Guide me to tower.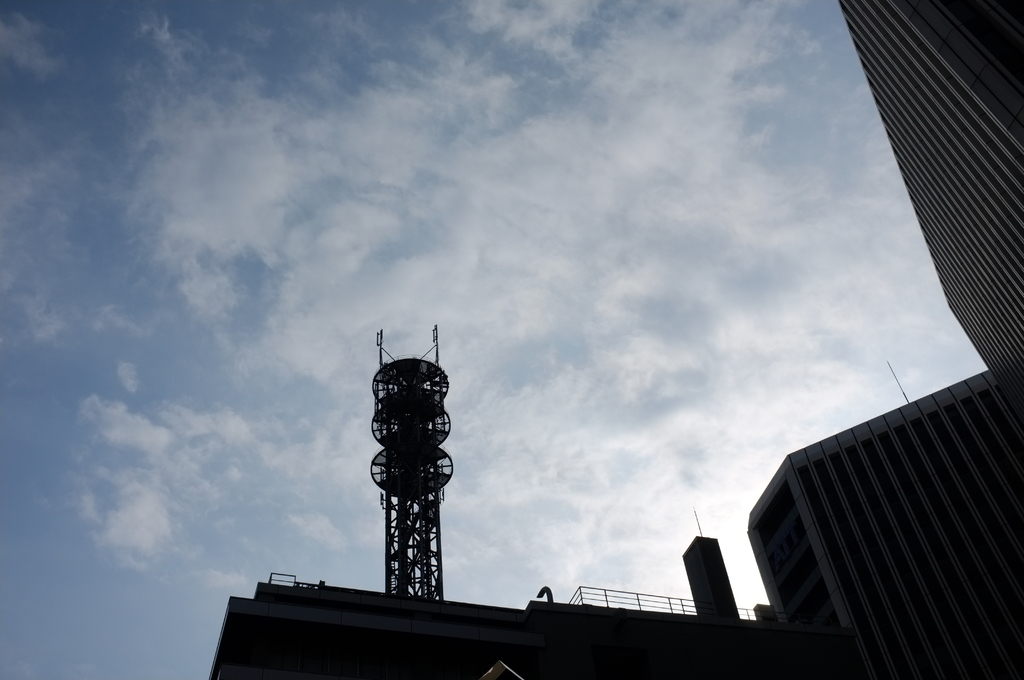
Guidance: bbox=[203, 569, 770, 679].
